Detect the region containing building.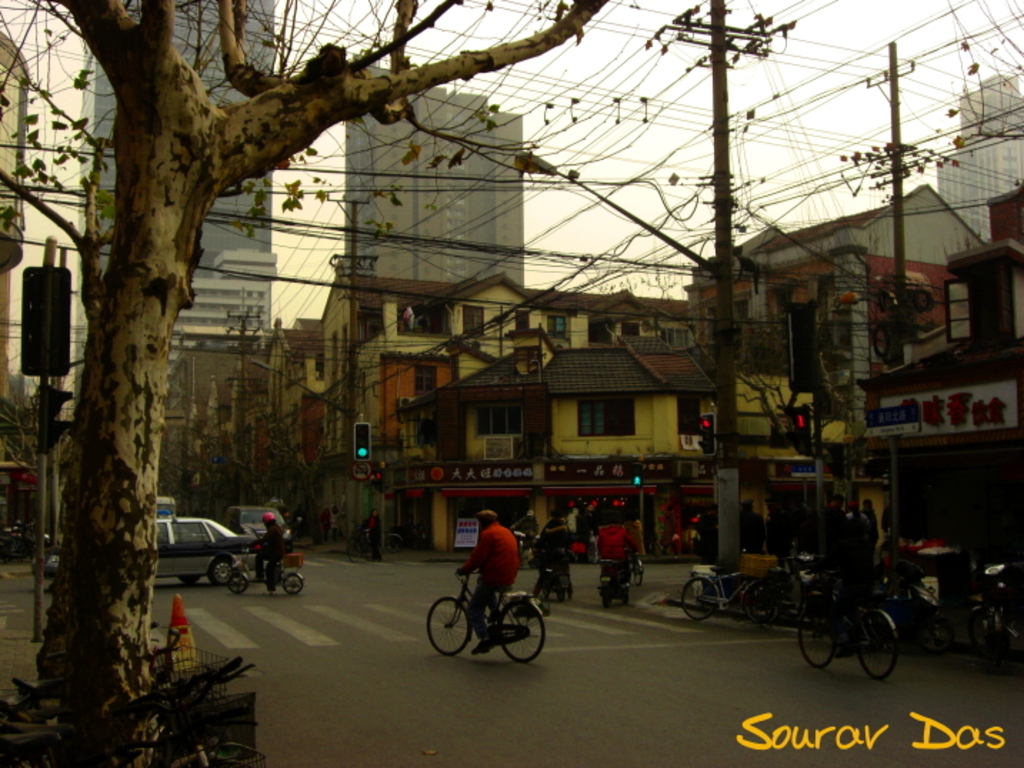
(left=340, top=44, right=528, bottom=290).
